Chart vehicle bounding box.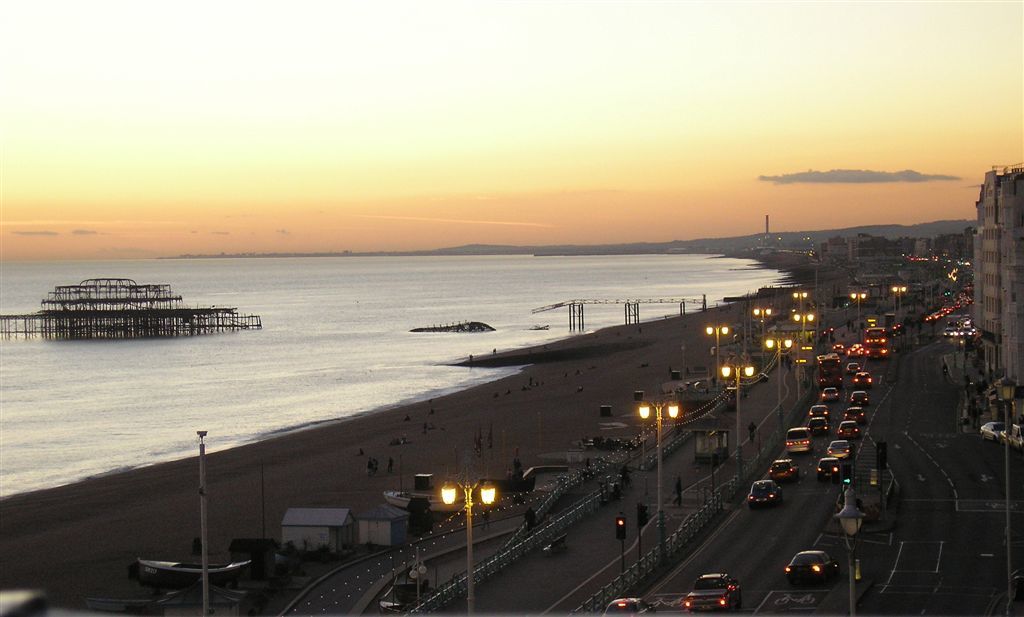
Charted: box(783, 426, 815, 453).
